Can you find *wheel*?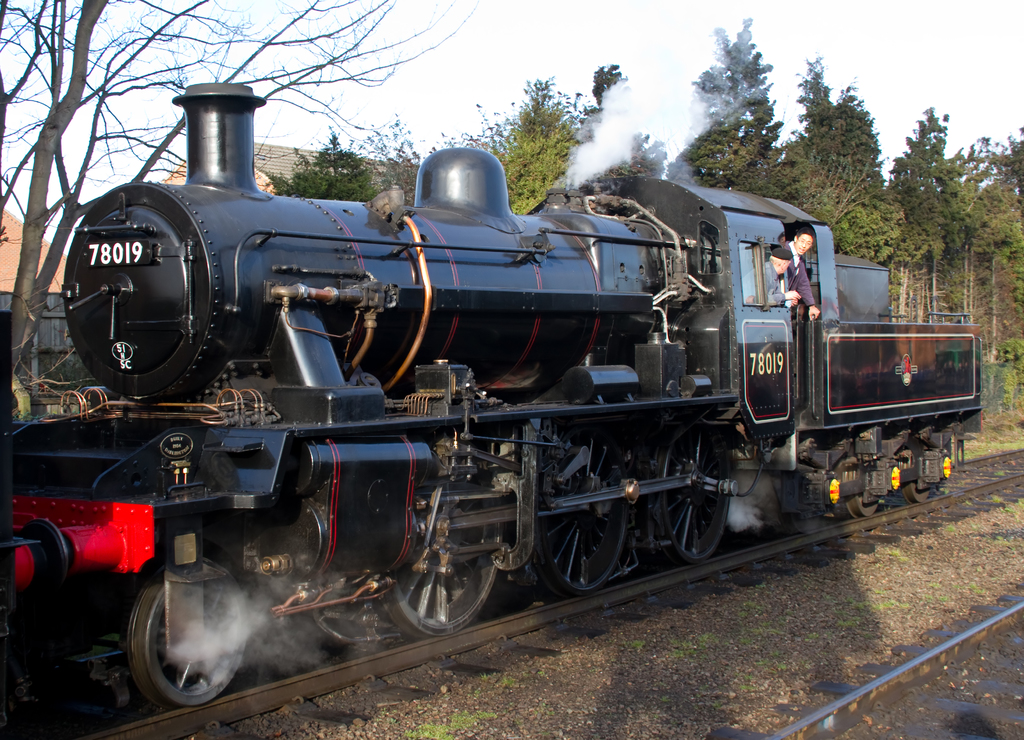
Yes, bounding box: x1=844, y1=492, x2=881, y2=518.
